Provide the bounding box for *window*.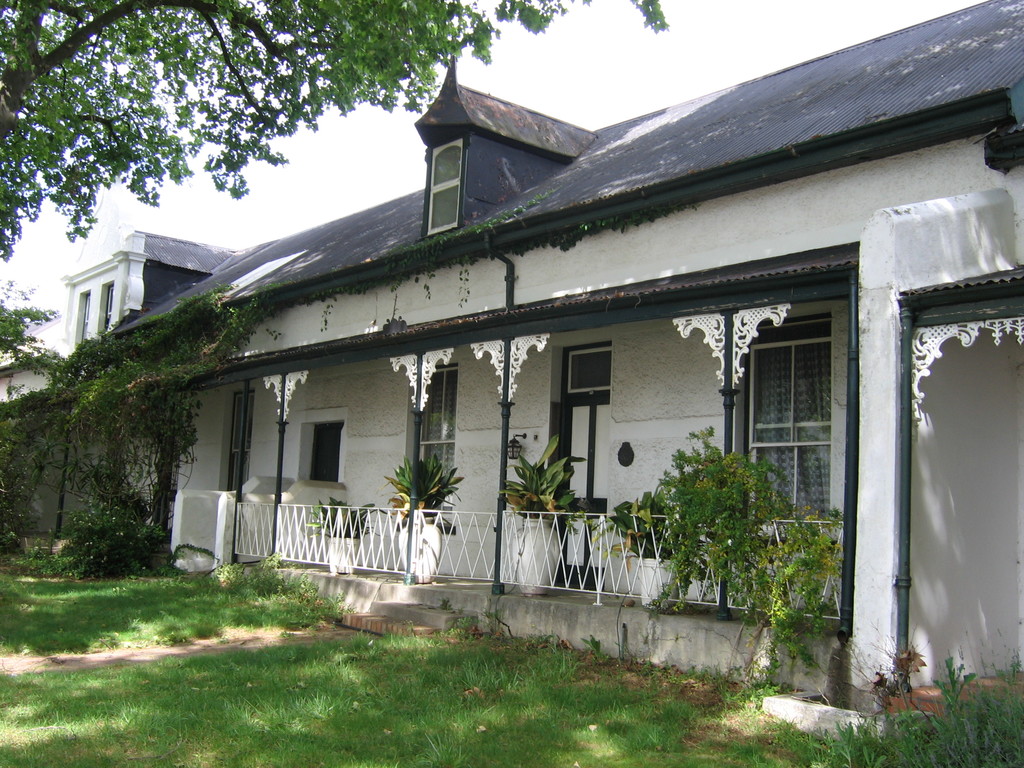
(x1=96, y1=274, x2=118, y2=326).
